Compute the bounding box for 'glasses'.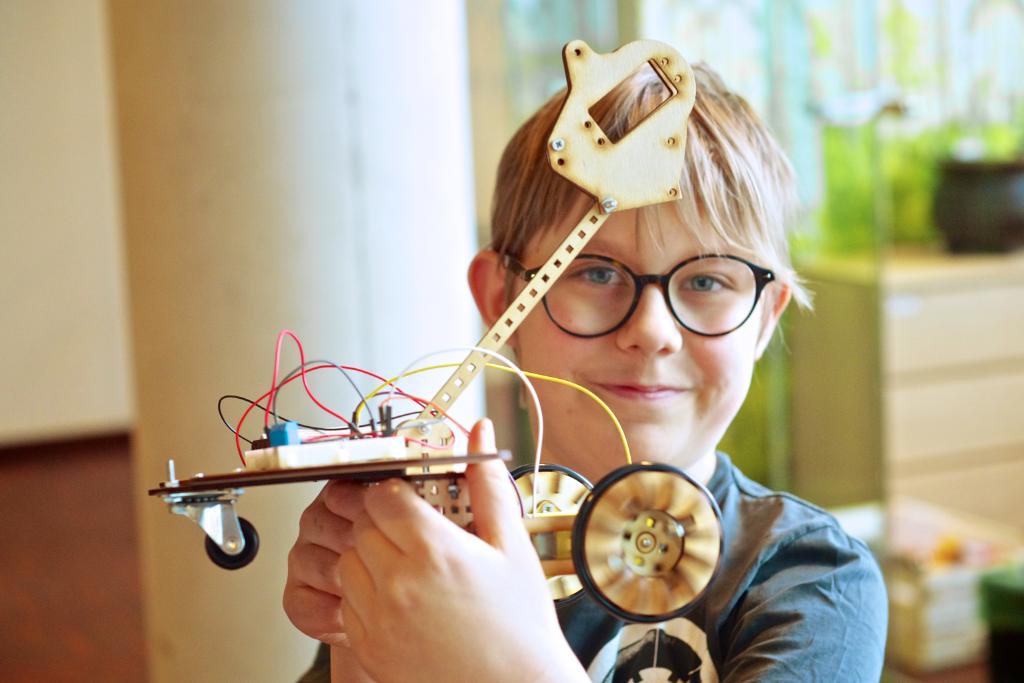
[left=519, top=246, right=782, bottom=341].
